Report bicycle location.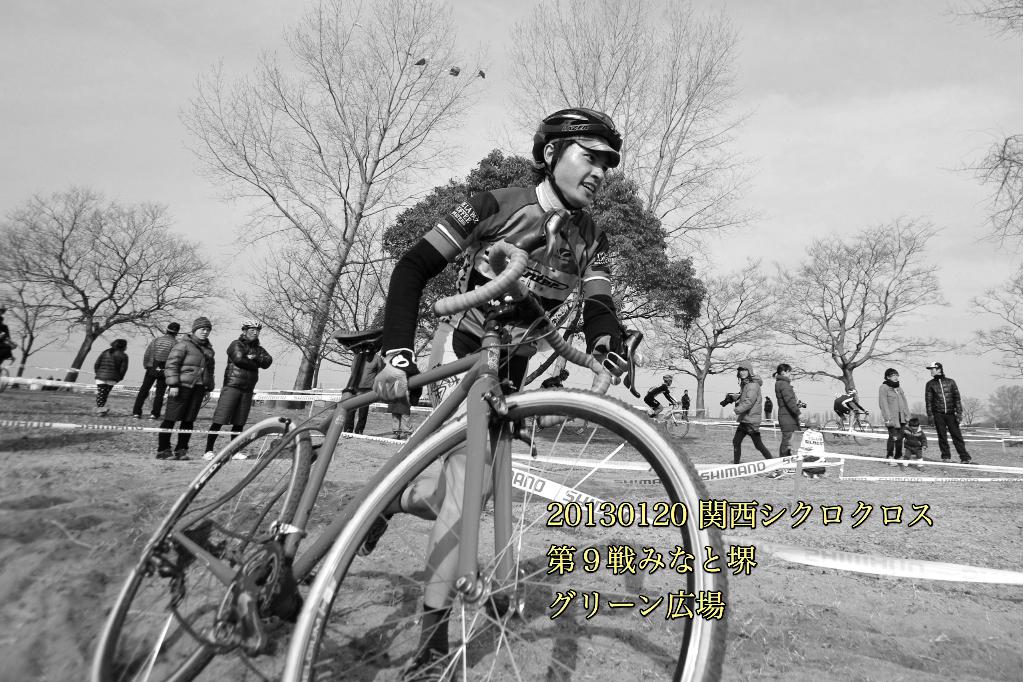
Report: l=817, t=405, r=876, b=445.
